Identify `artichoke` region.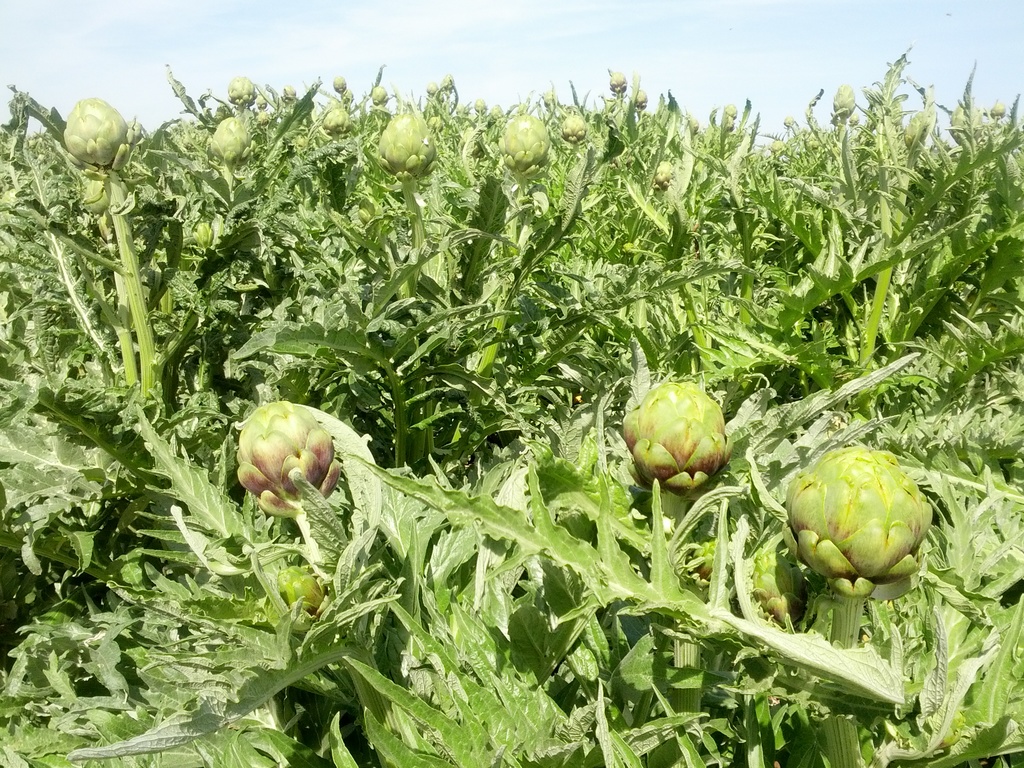
Region: box=[781, 443, 932, 597].
